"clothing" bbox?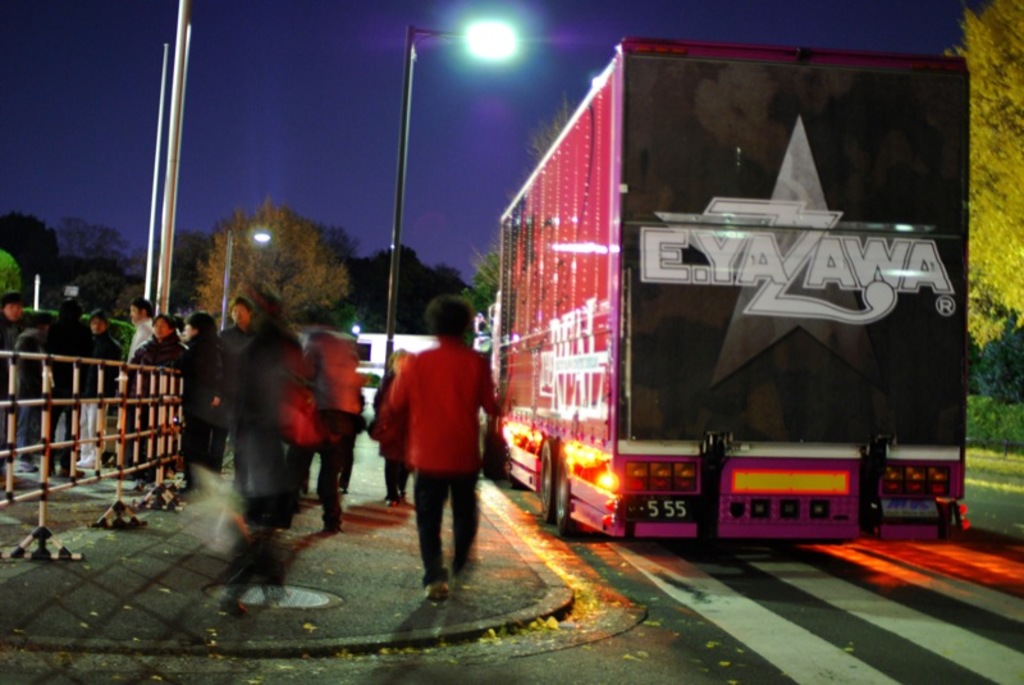
select_region(278, 332, 360, 470)
